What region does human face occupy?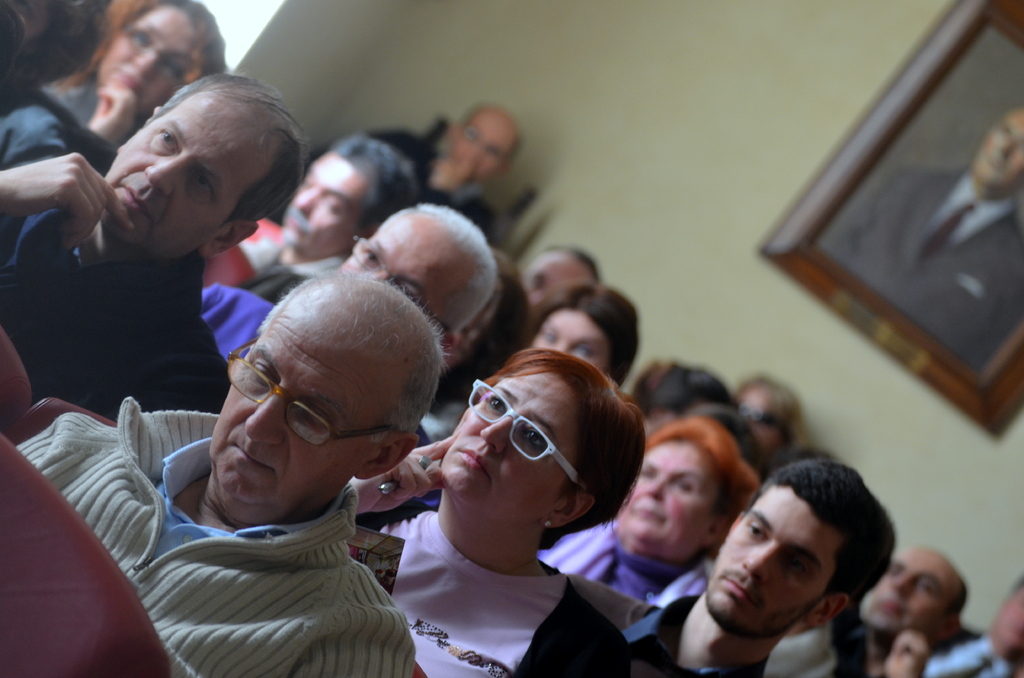
region(102, 97, 275, 257).
